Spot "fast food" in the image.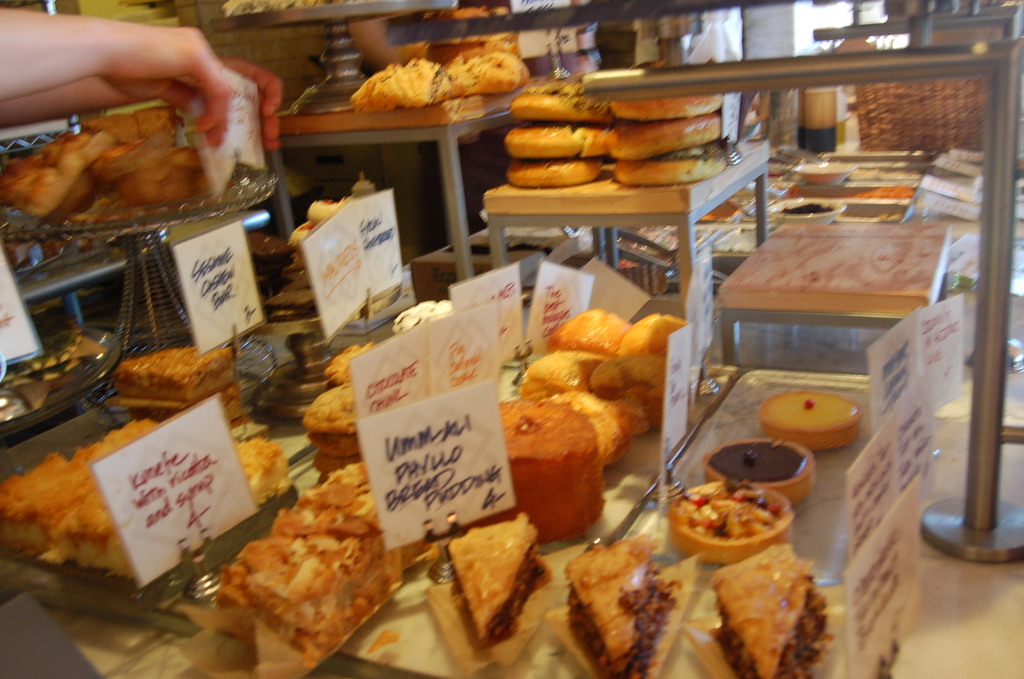
"fast food" found at 687, 537, 835, 678.
